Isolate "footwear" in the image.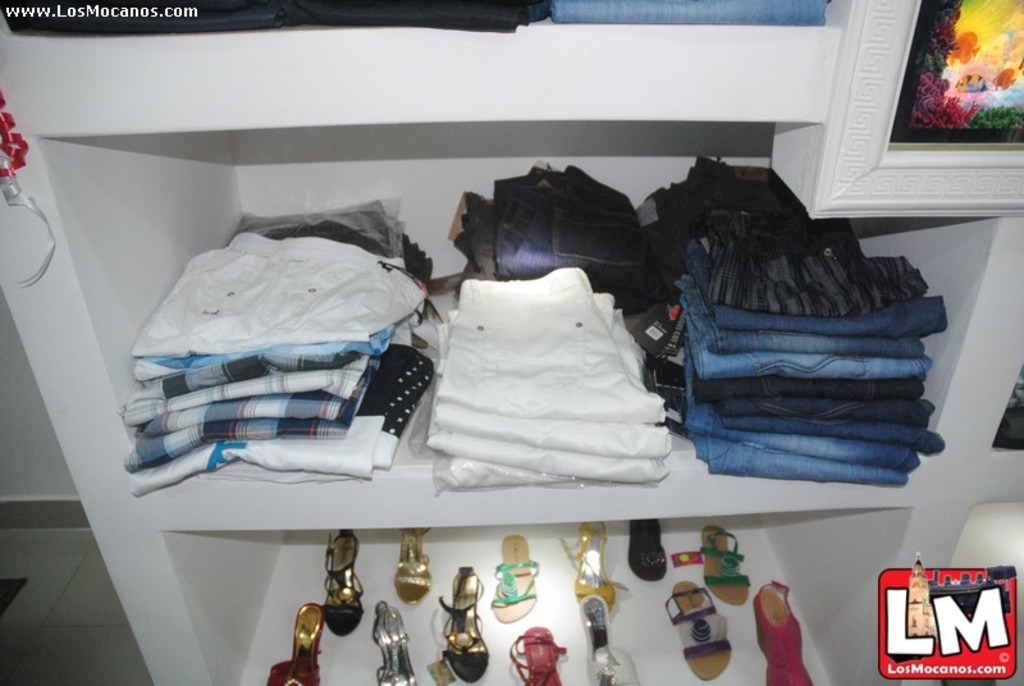
Isolated region: bbox=(577, 593, 634, 685).
